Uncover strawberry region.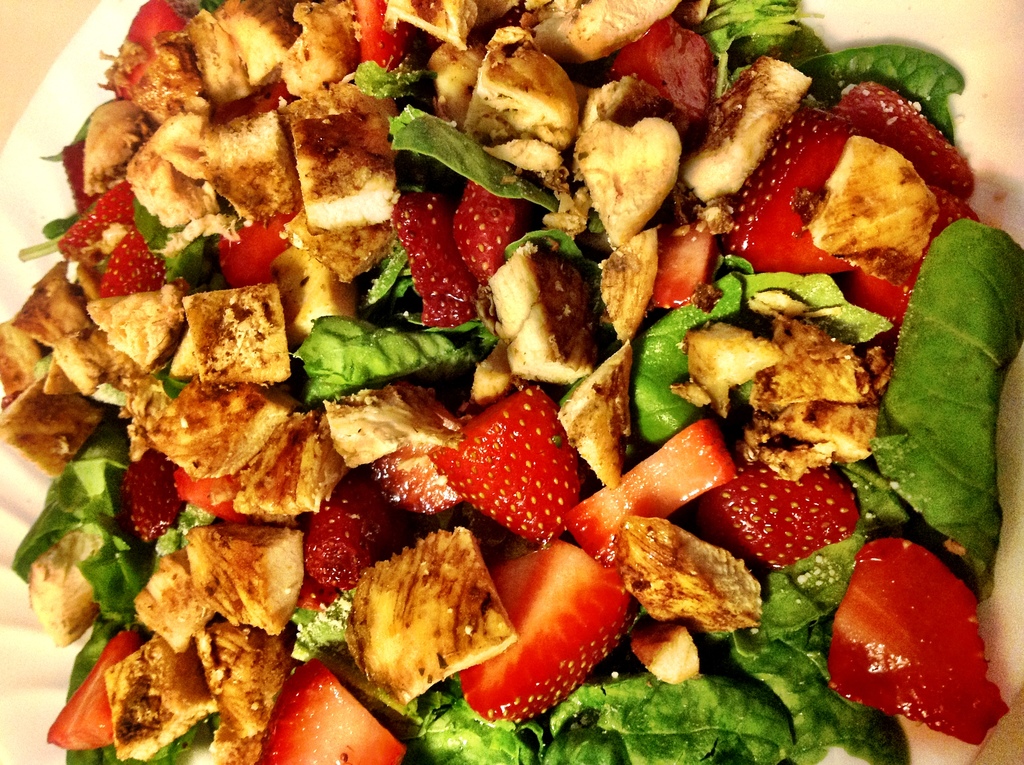
Uncovered: (x1=52, y1=625, x2=135, y2=748).
